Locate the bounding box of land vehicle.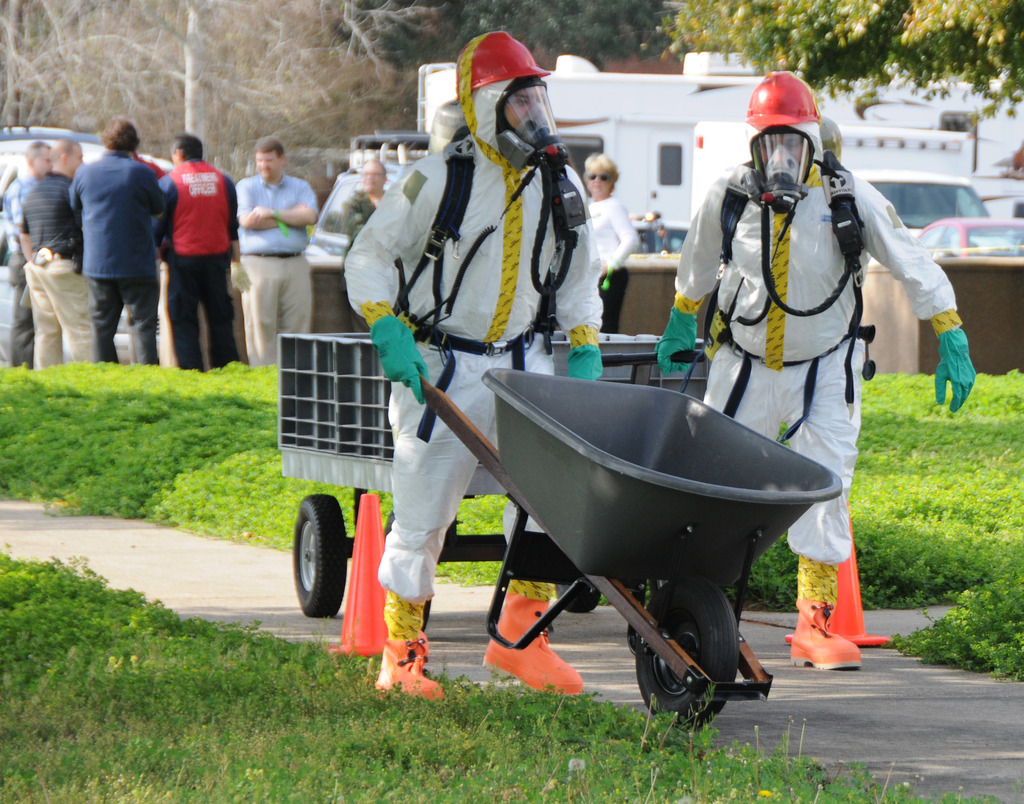
Bounding box: select_region(684, 127, 989, 239).
